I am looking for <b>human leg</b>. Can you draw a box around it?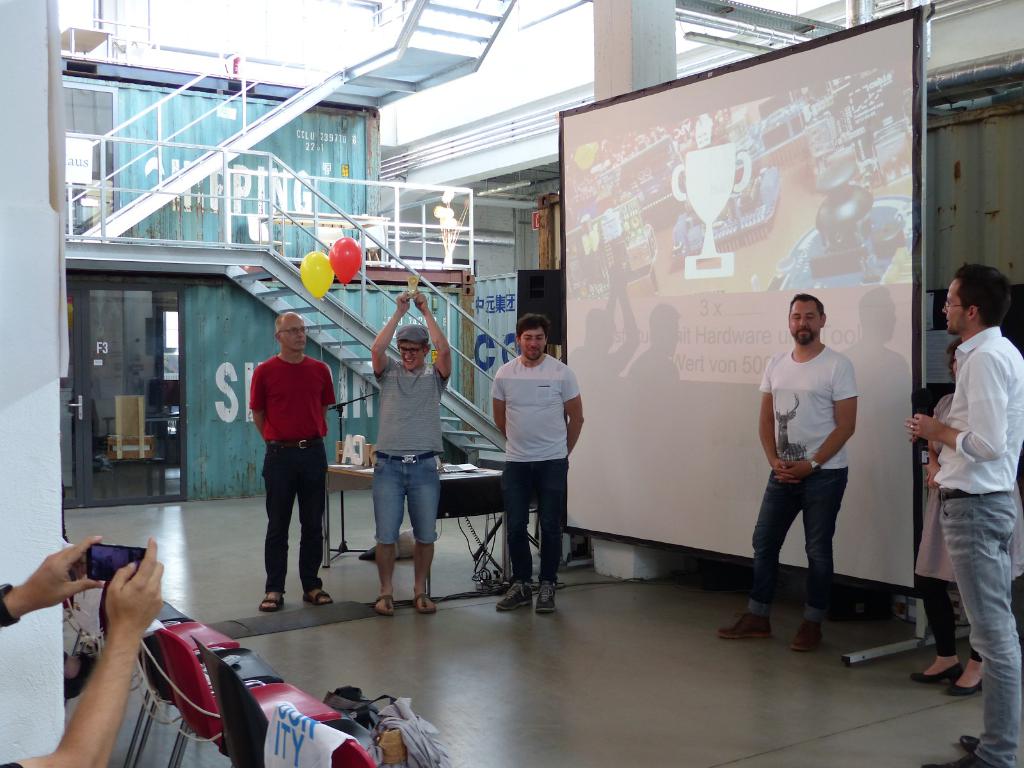
Sure, the bounding box is <region>922, 525, 949, 682</region>.
